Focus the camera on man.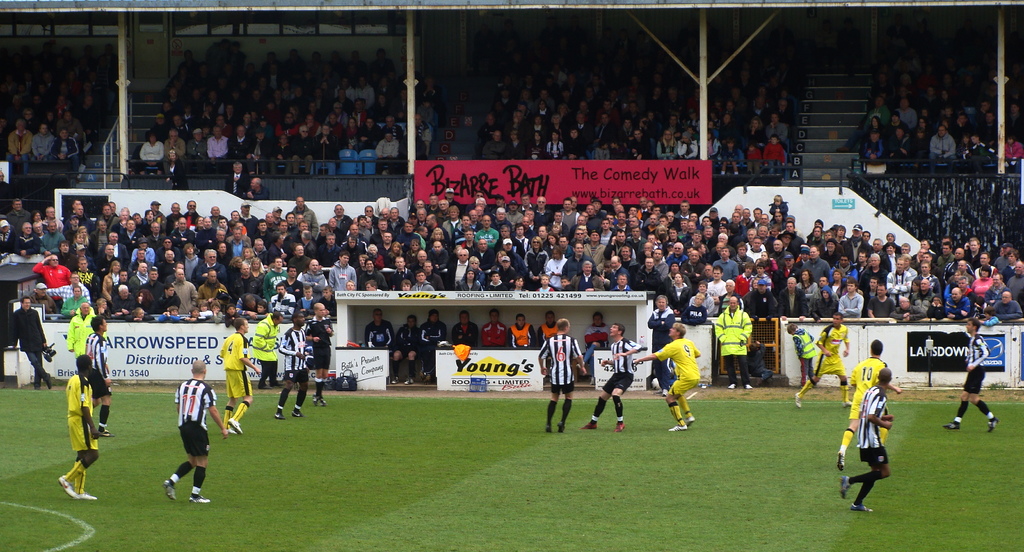
Focus region: locate(577, 321, 642, 432).
